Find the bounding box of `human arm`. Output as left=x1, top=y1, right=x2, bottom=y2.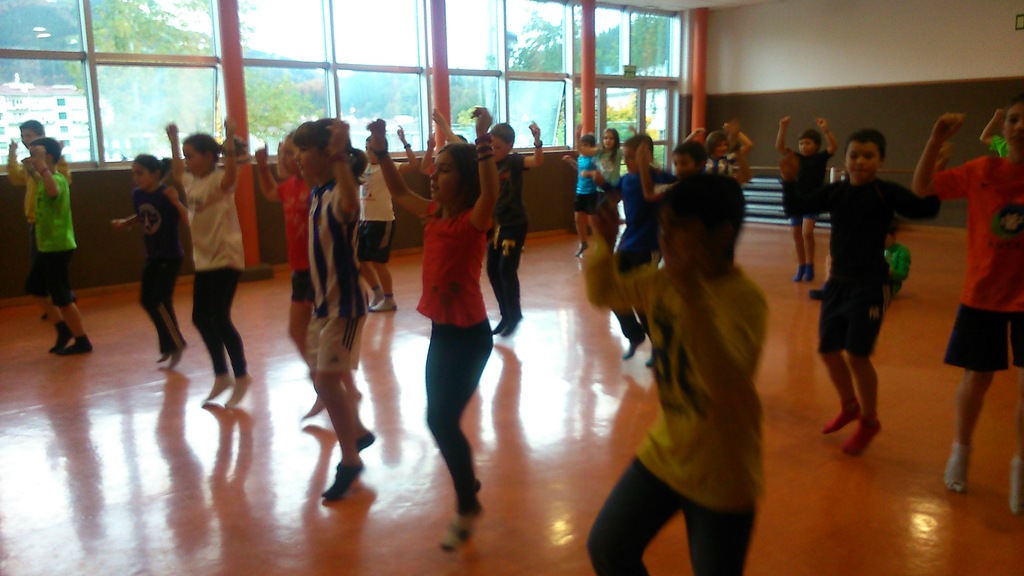
left=34, top=136, right=64, bottom=199.
